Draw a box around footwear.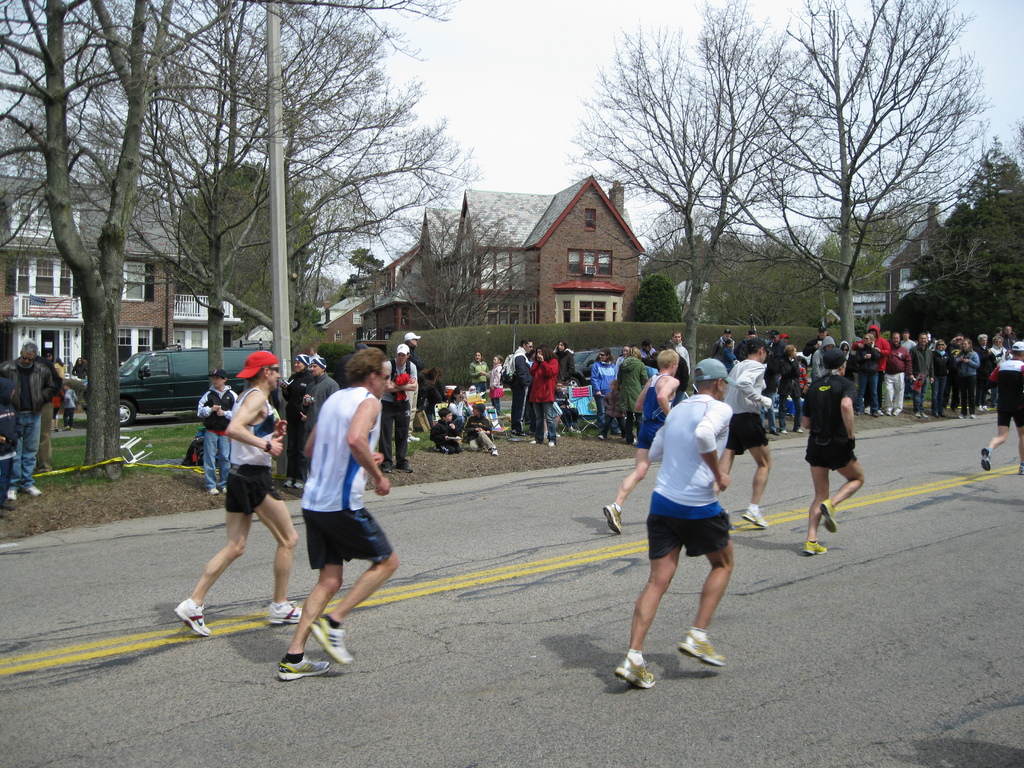
locate(800, 537, 826, 556).
